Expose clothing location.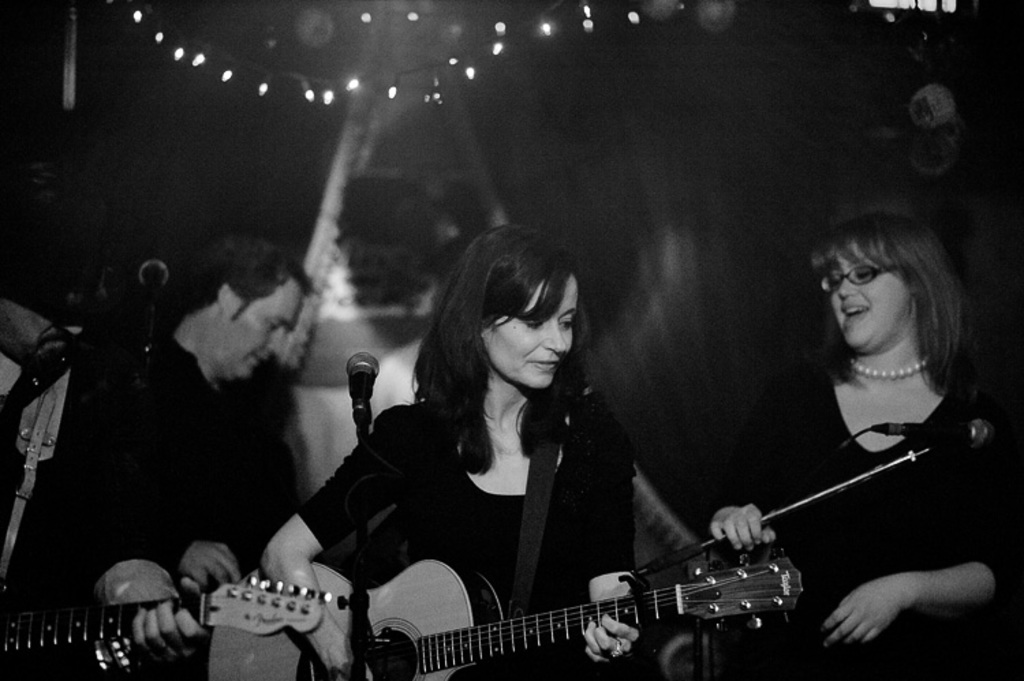
Exposed at region(0, 328, 235, 680).
